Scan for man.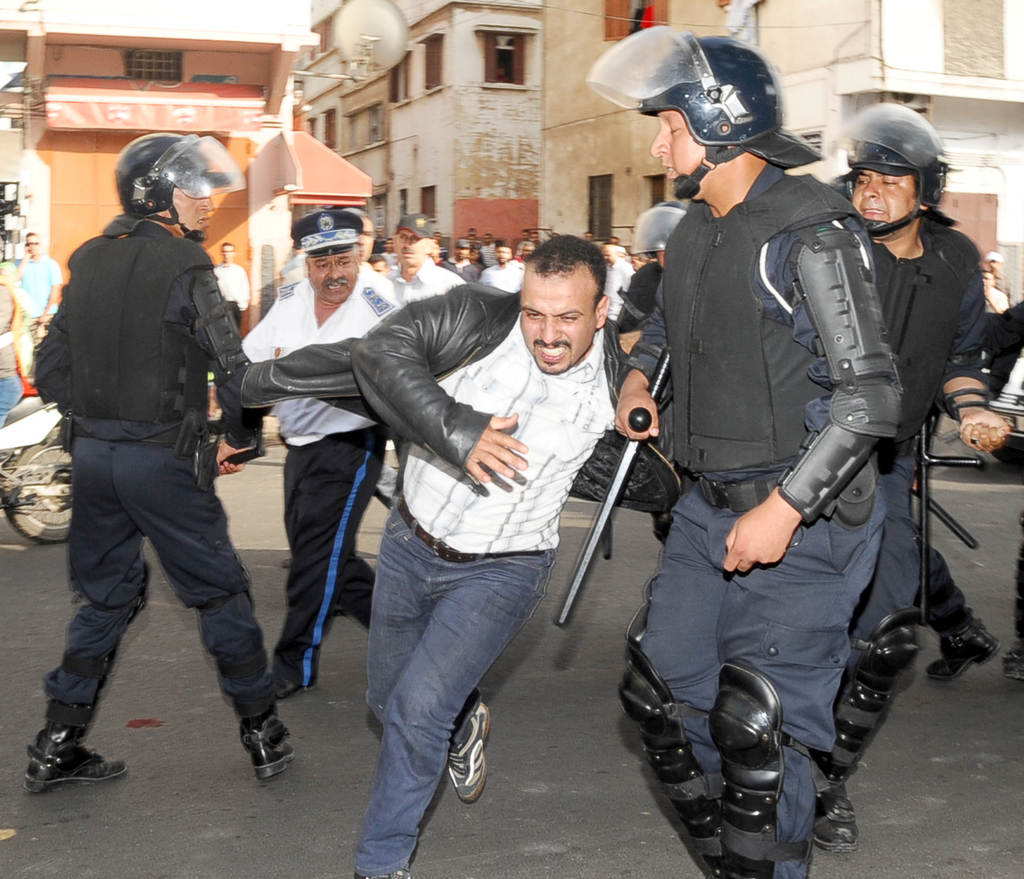
Scan result: 383,208,465,508.
